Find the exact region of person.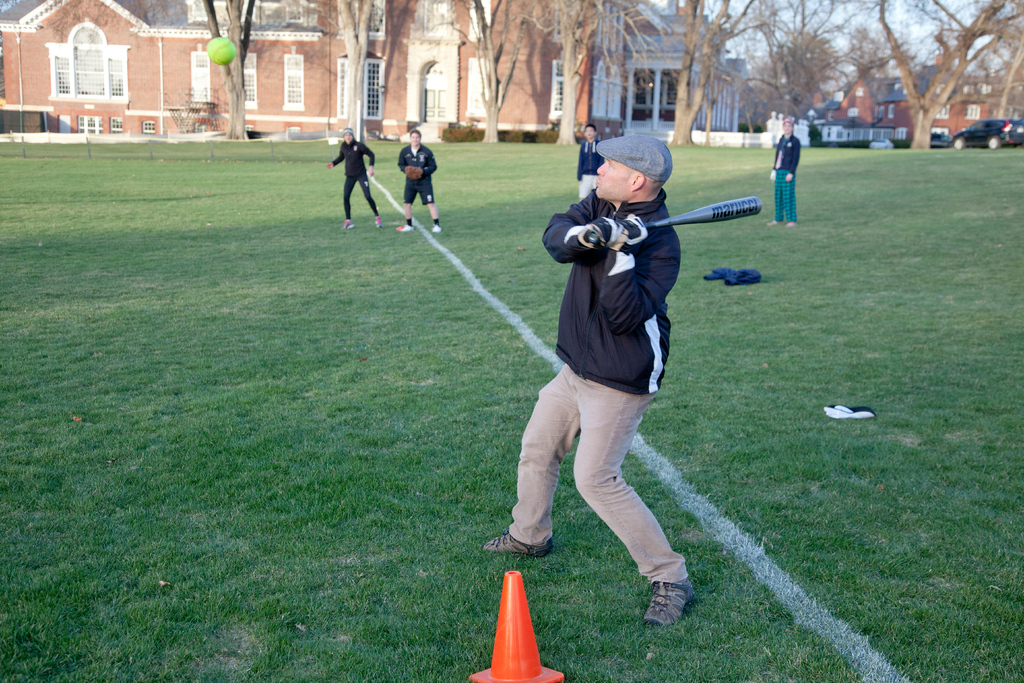
Exact region: {"x1": 327, "y1": 120, "x2": 378, "y2": 231}.
